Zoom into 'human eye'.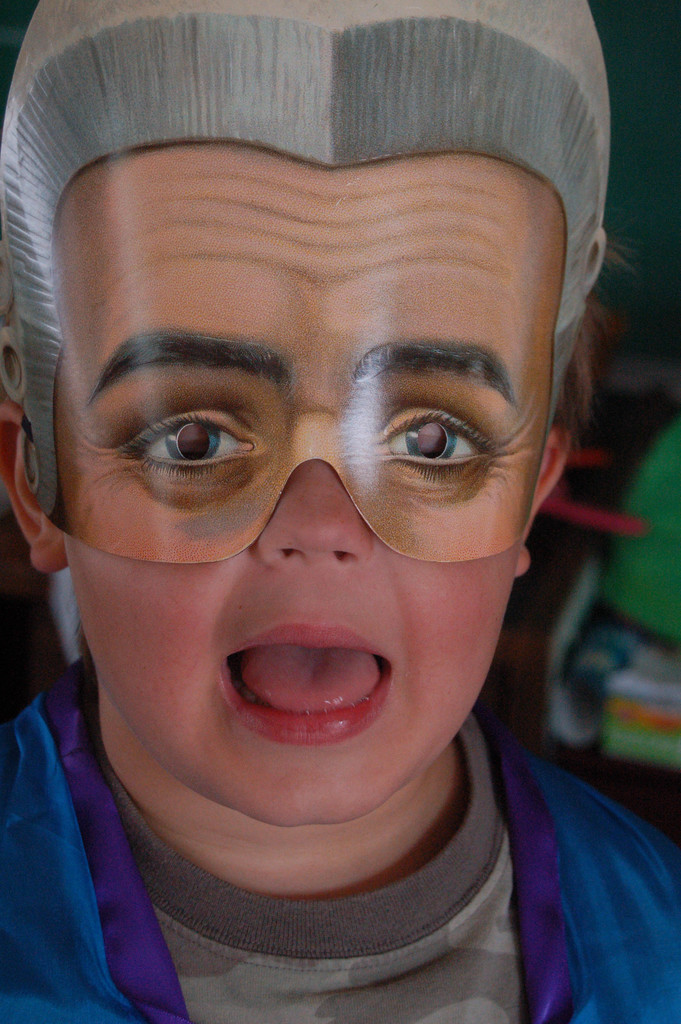
Zoom target: (368, 385, 539, 492).
